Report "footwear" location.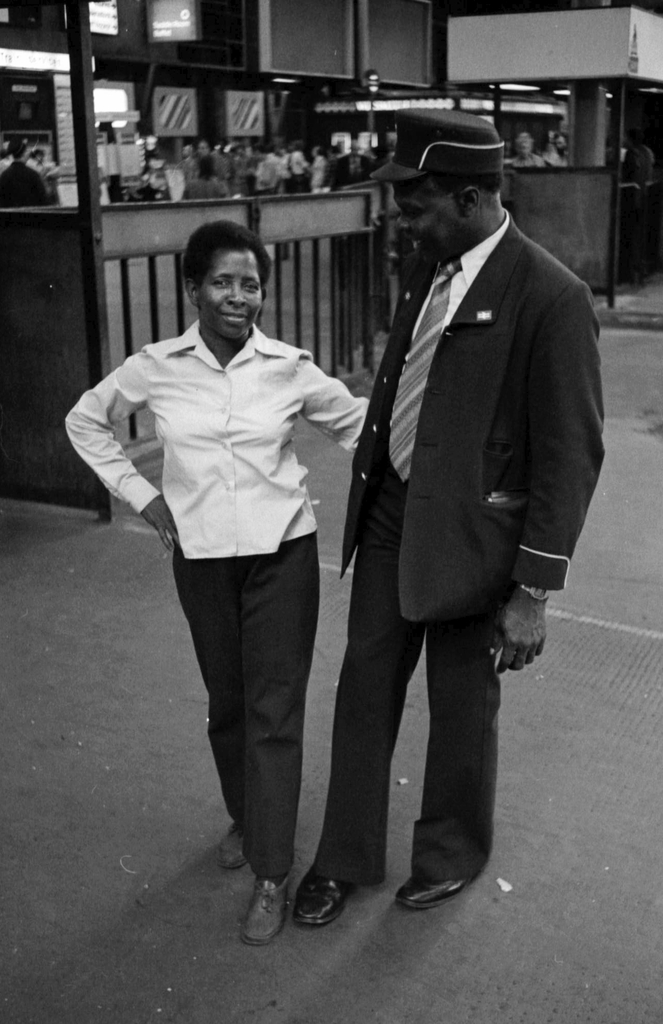
Report: 290 862 355 925.
